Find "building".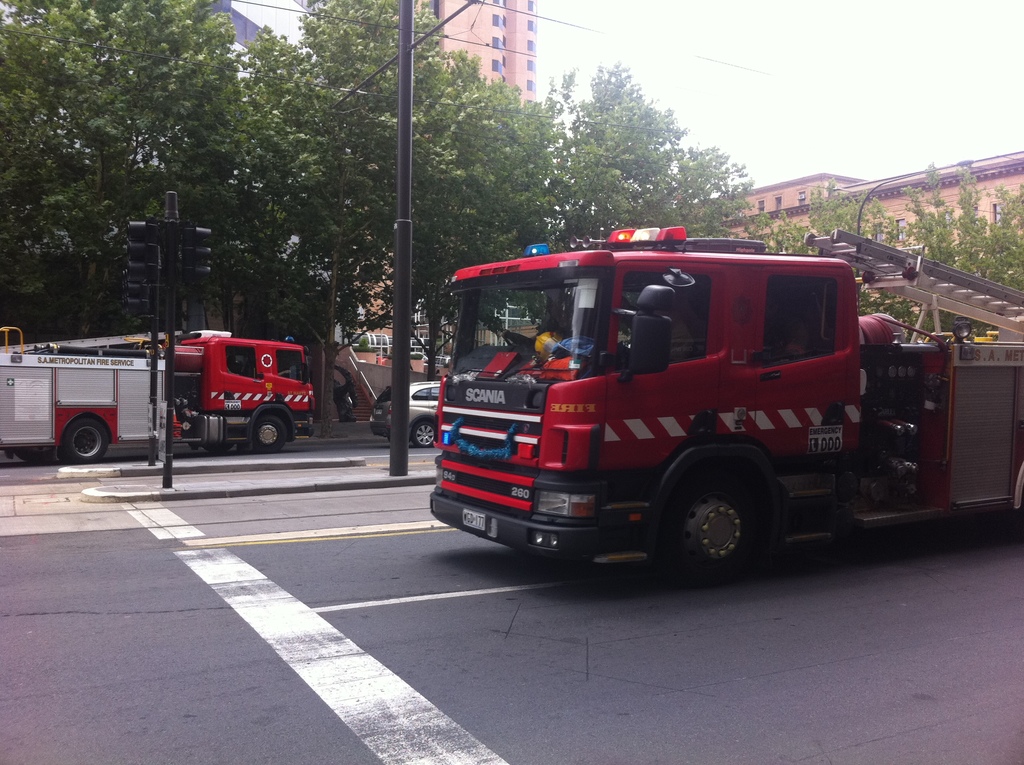
detection(0, 1, 366, 346).
